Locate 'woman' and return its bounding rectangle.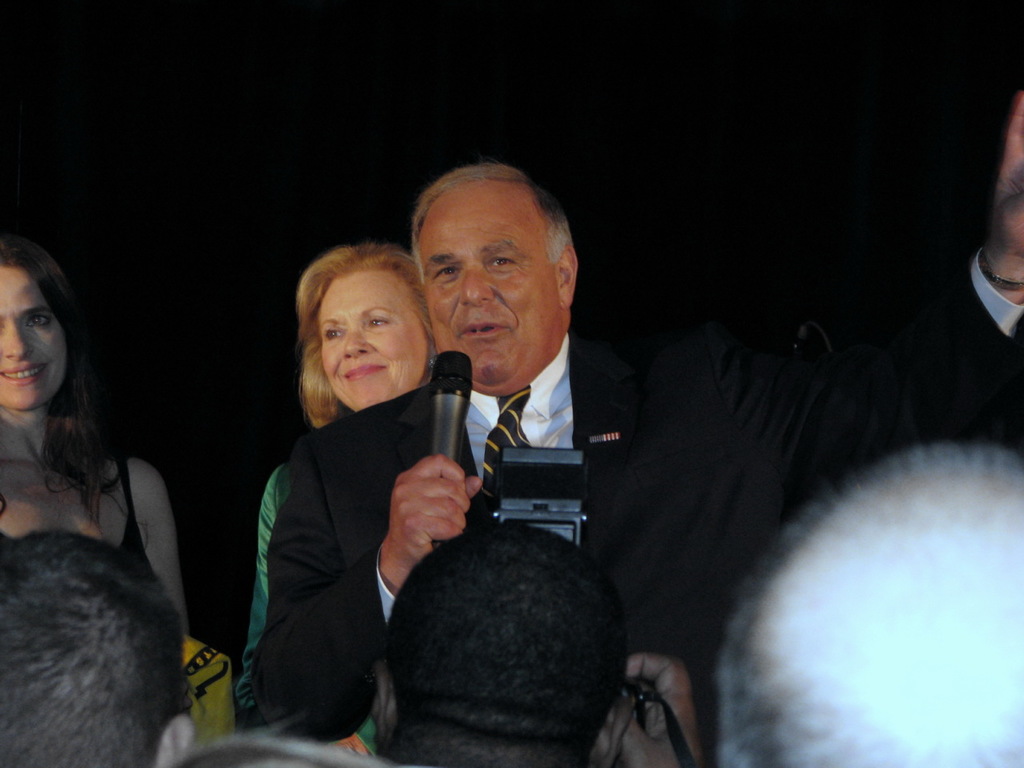
crop(238, 246, 433, 758).
